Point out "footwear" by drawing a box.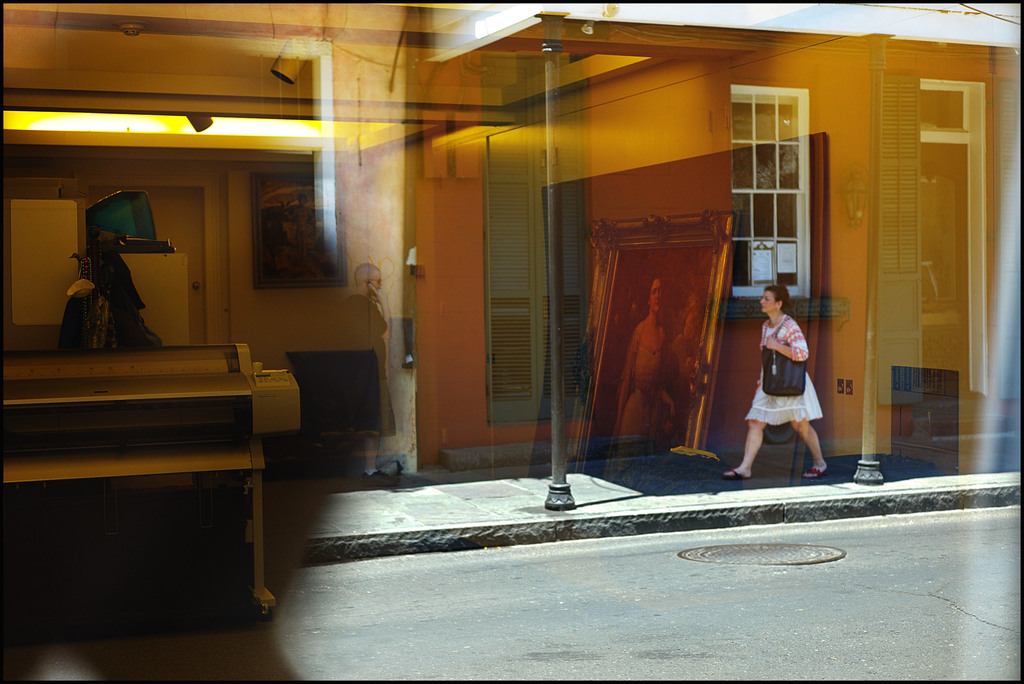
723:468:751:484.
